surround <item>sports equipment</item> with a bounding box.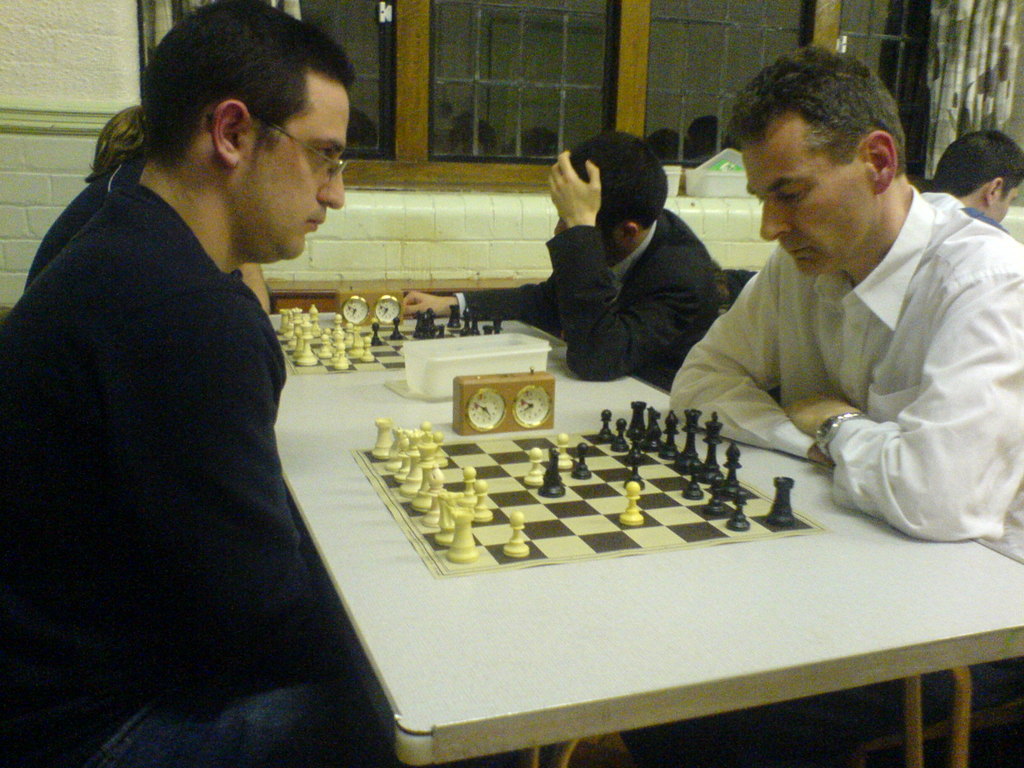
[x1=624, y1=447, x2=646, y2=490].
